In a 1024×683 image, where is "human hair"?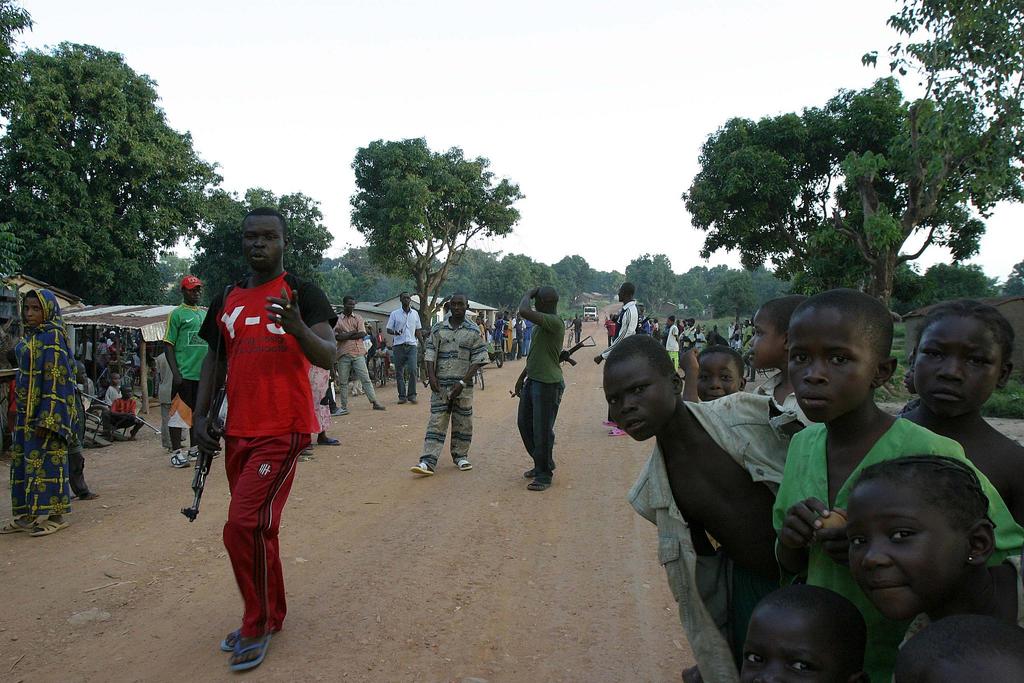
region(910, 304, 1012, 378).
